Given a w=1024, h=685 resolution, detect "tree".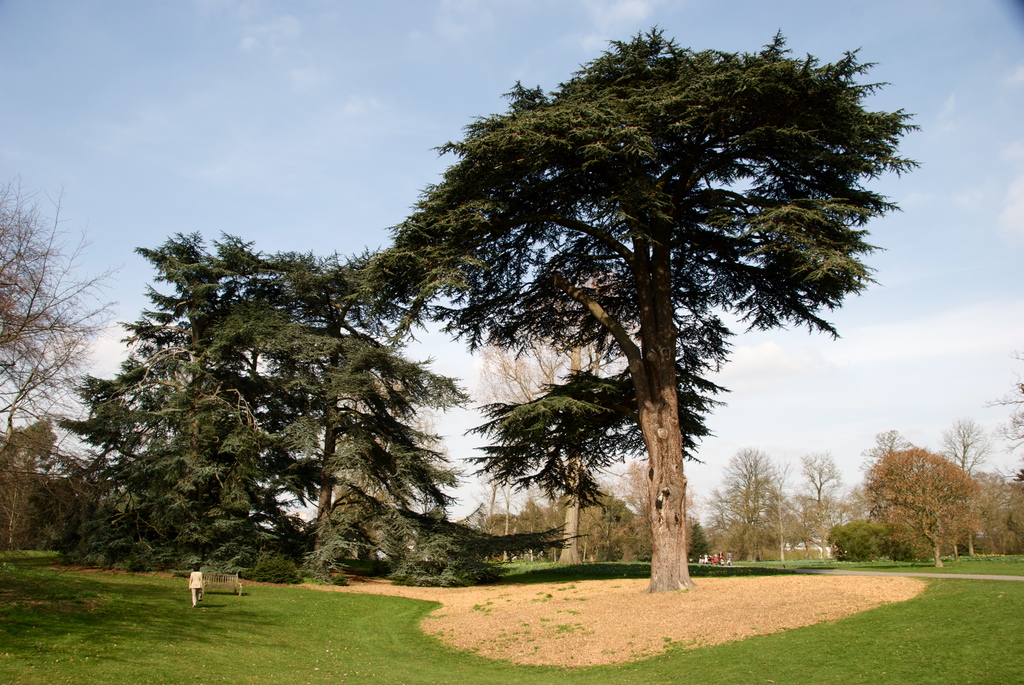
<bbox>211, 235, 583, 584</bbox>.
